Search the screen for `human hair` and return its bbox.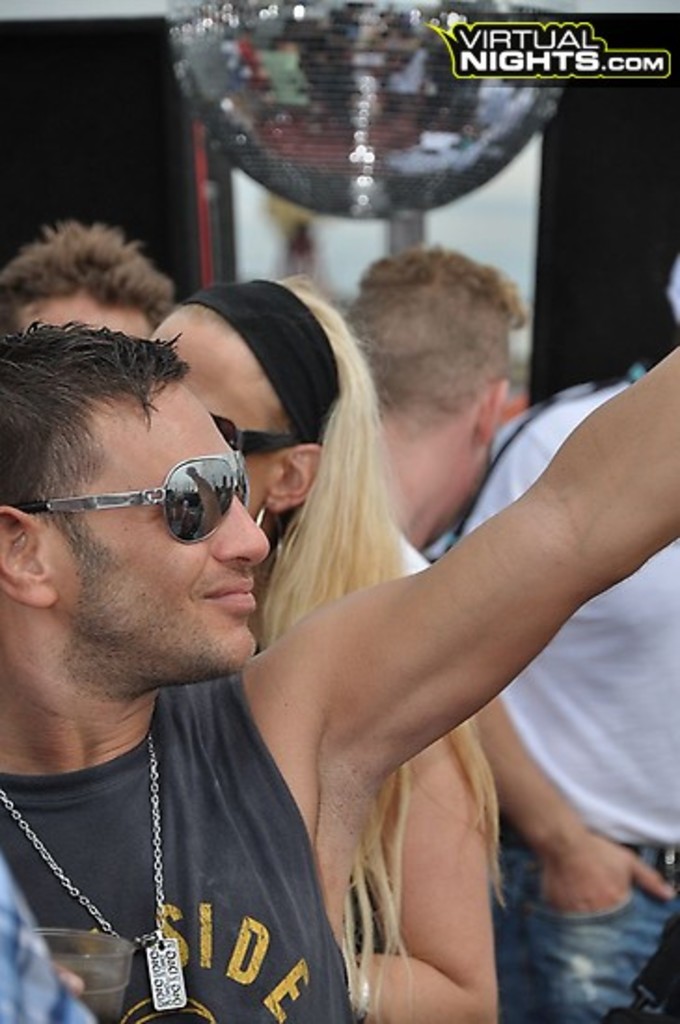
Found: Rect(365, 240, 520, 406).
